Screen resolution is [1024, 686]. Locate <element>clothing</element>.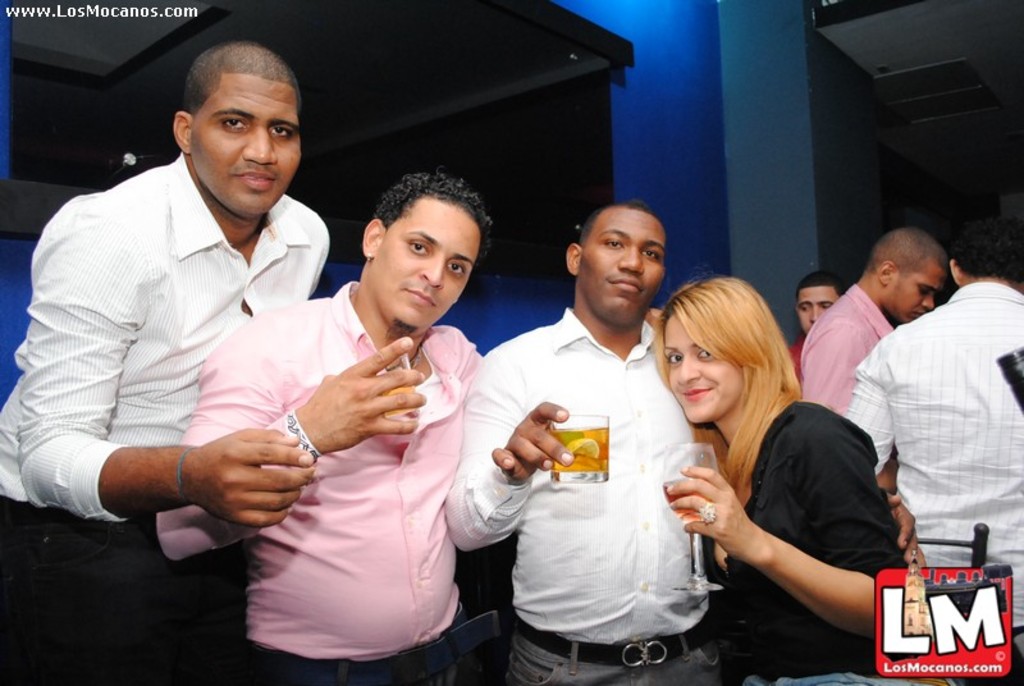
l=480, t=271, r=717, b=666.
